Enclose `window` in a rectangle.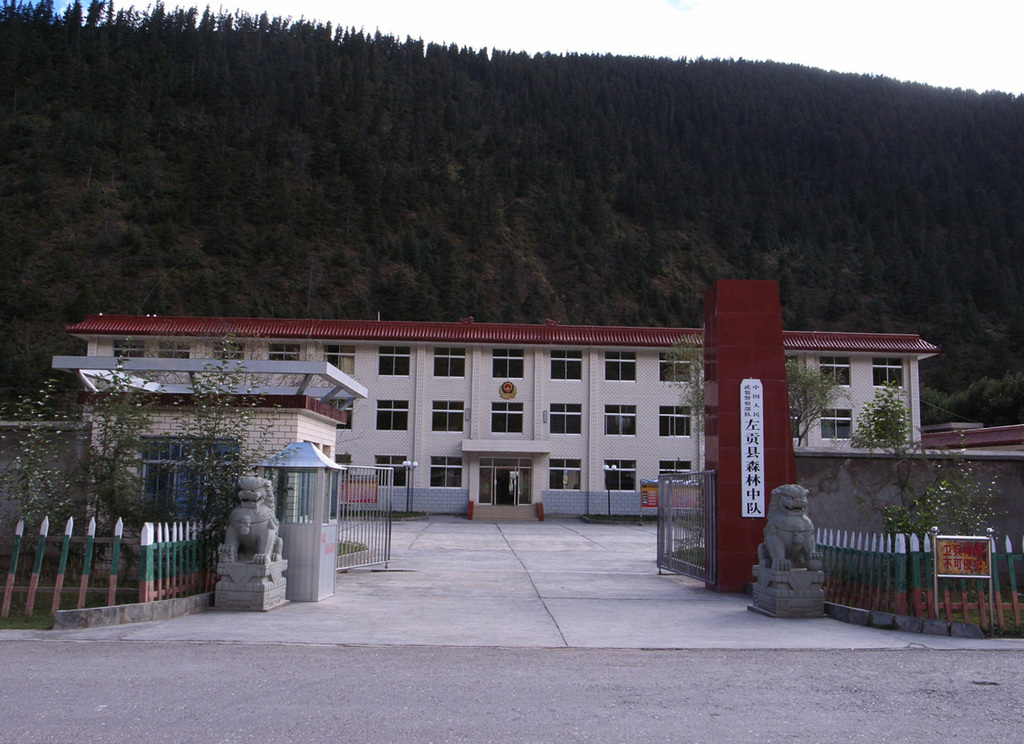
[left=818, top=355, right=851, bottom=387].
